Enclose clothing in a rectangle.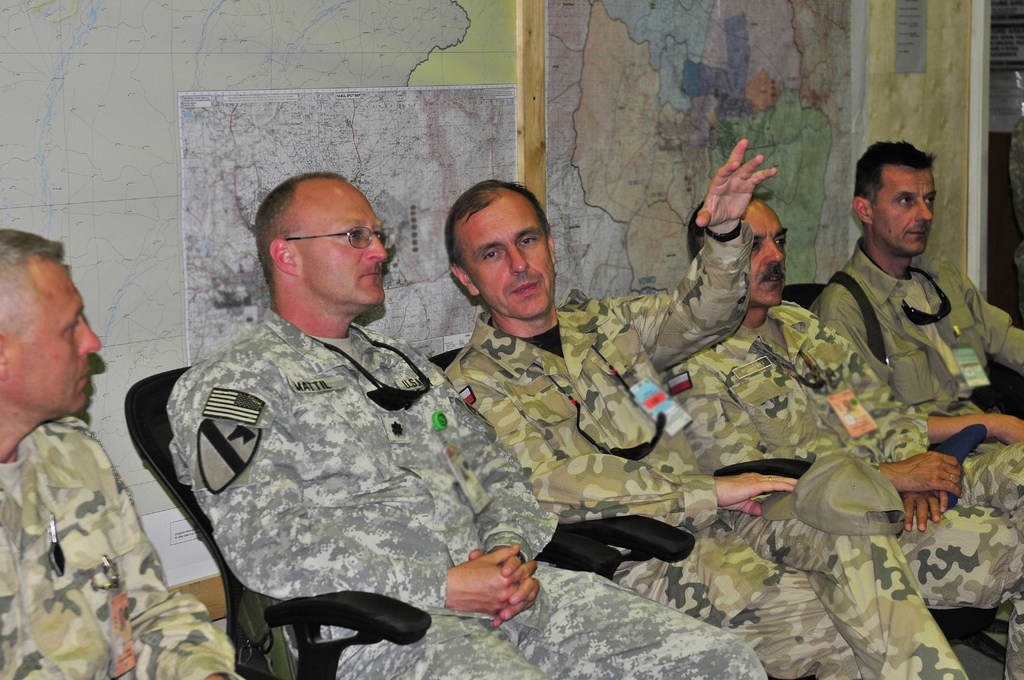
x1=667 y1=298 x2=1023 y2=679.
